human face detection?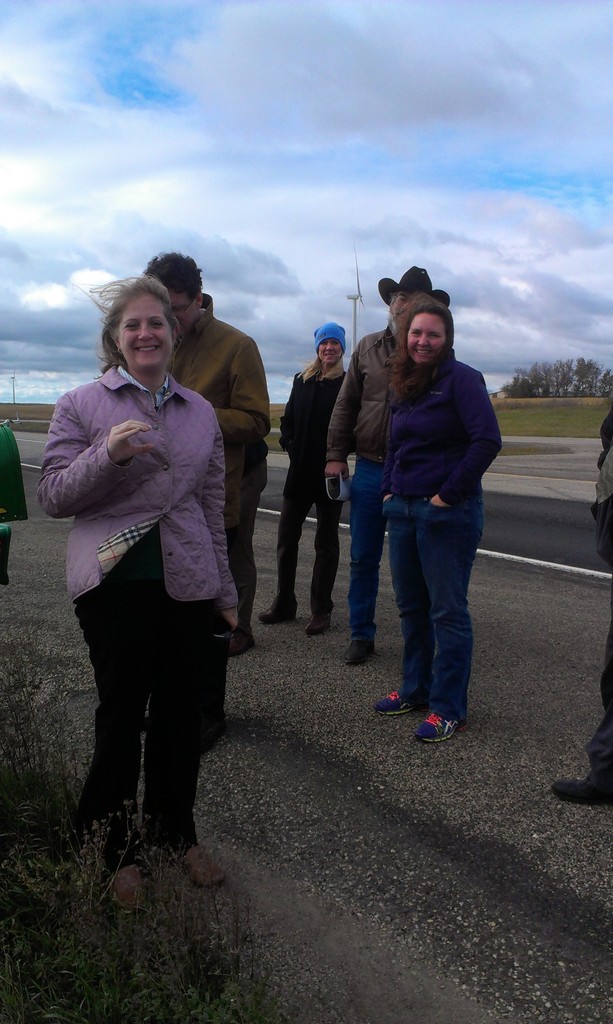
<box>170,292,195,330</box>
